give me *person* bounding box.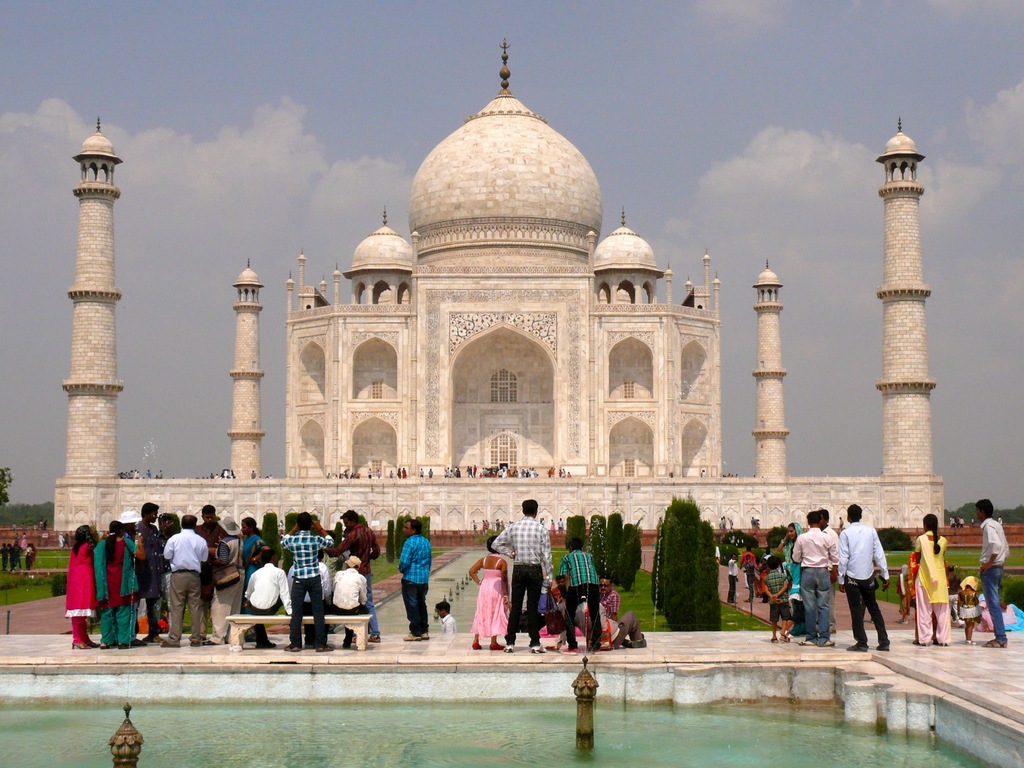
locate(387, 520, 431, 646).
